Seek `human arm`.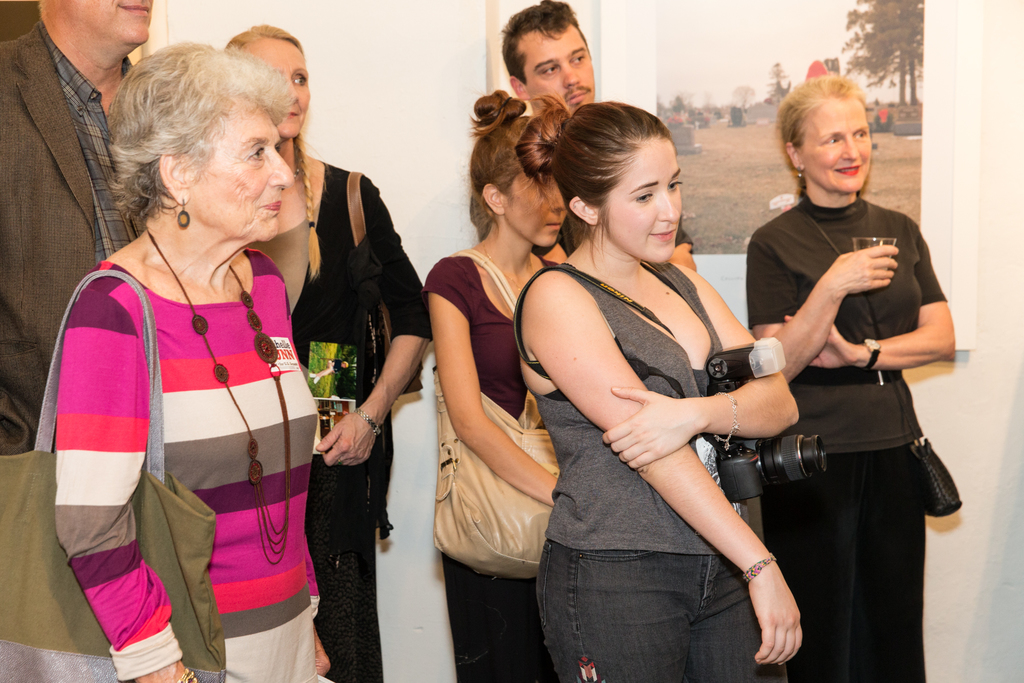
525:271:802:663.
